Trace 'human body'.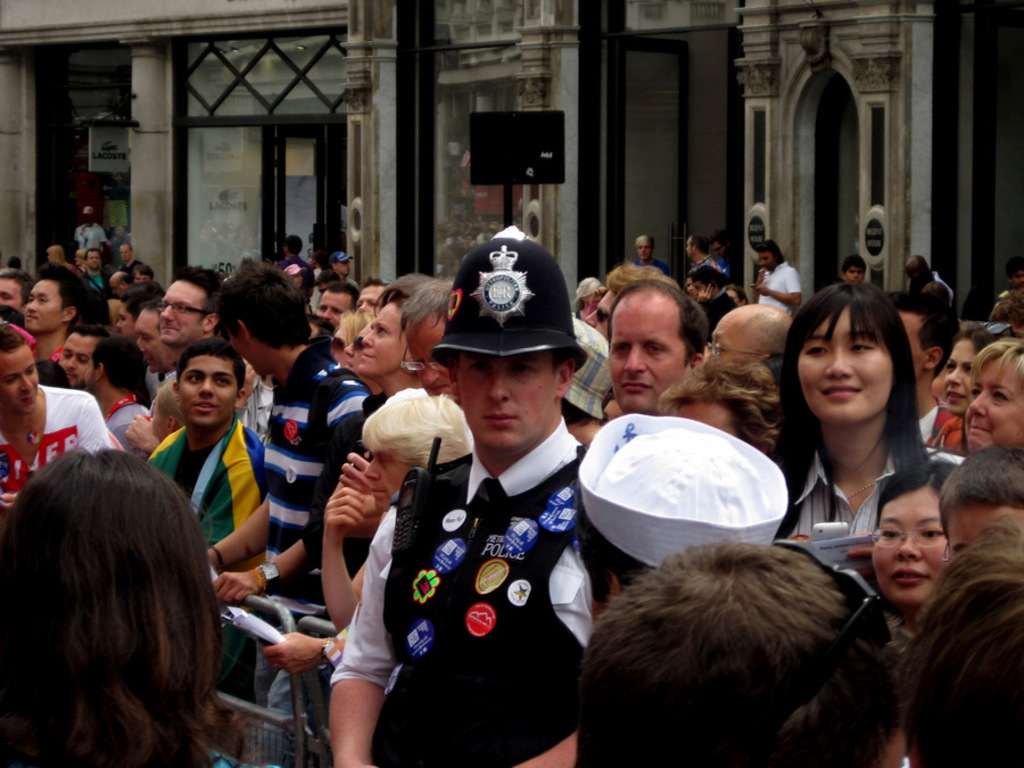
Traced to {"left": 362, "top": 394, "right": 486, "bottom": 498}.
